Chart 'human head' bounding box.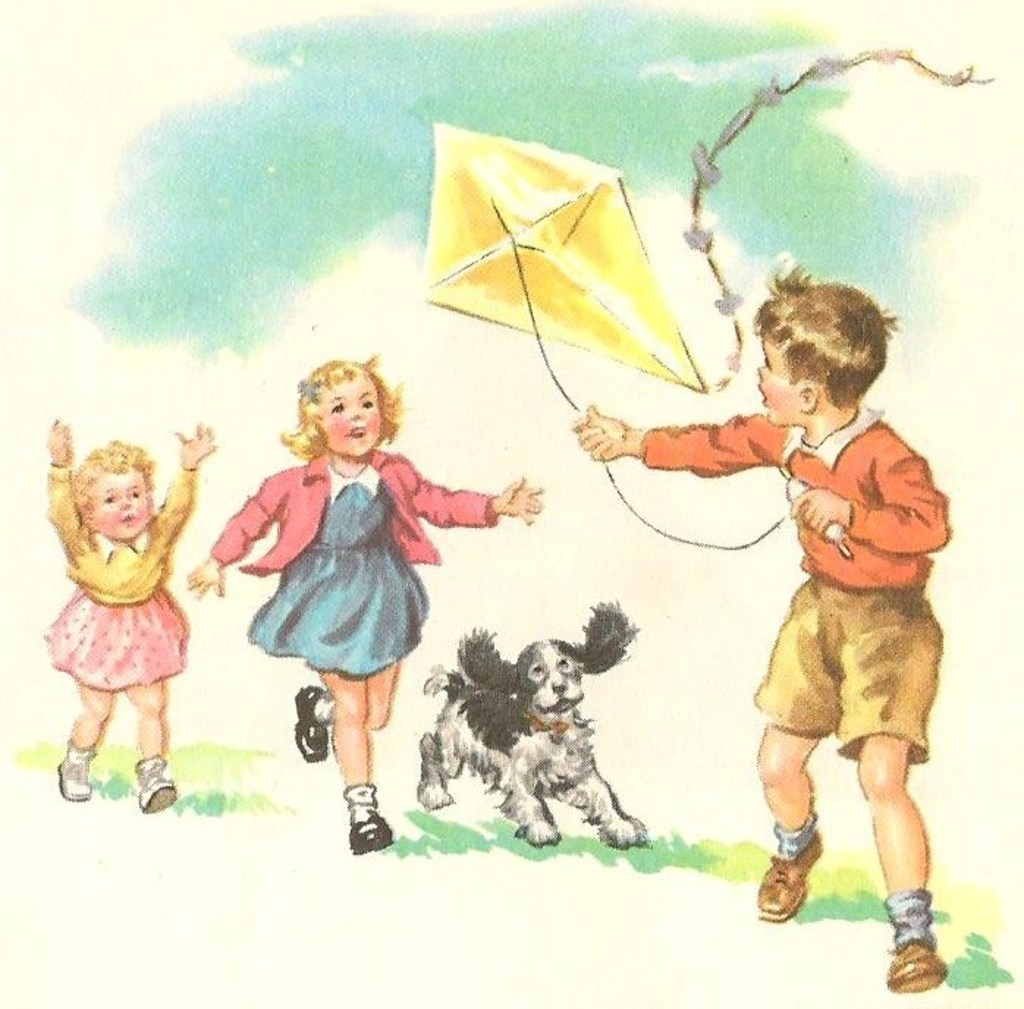
Charted: {"left": 750, "top": 254, "right": 899, "bottom": 419}.
